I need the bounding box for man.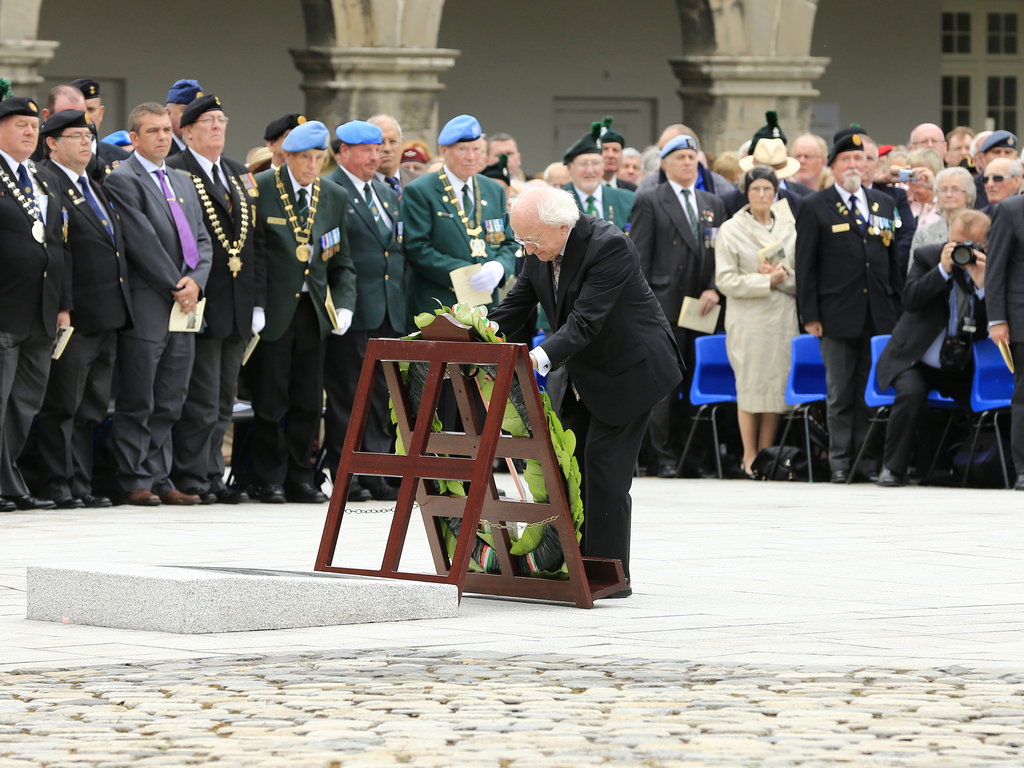
Here it is: BBox(616, 147, 644, 184).
